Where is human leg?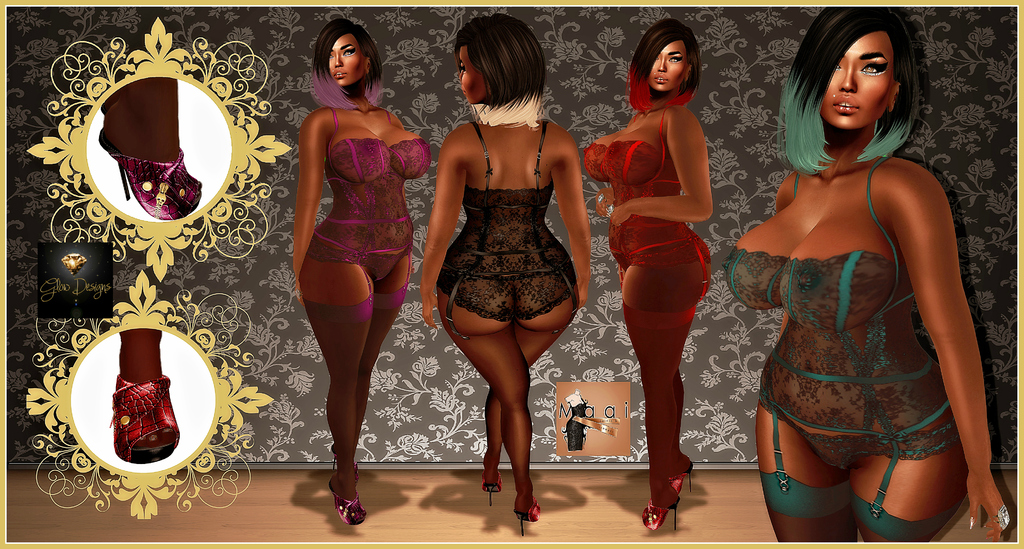
detection(851, 397, 964, 544).
